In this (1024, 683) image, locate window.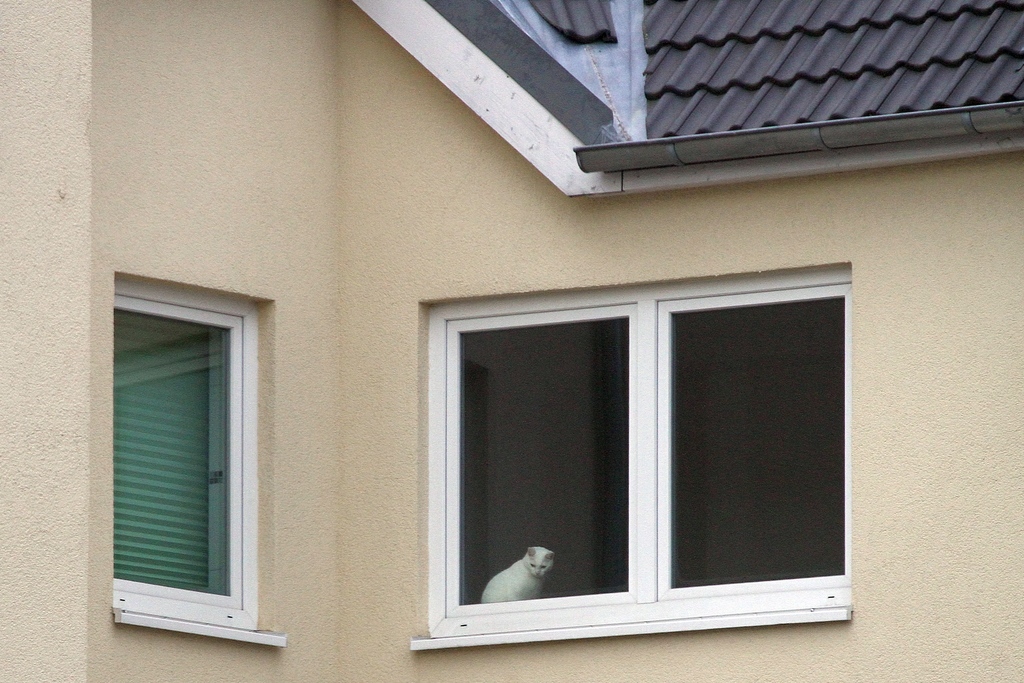
Bounding box: 405 268 861 642.
